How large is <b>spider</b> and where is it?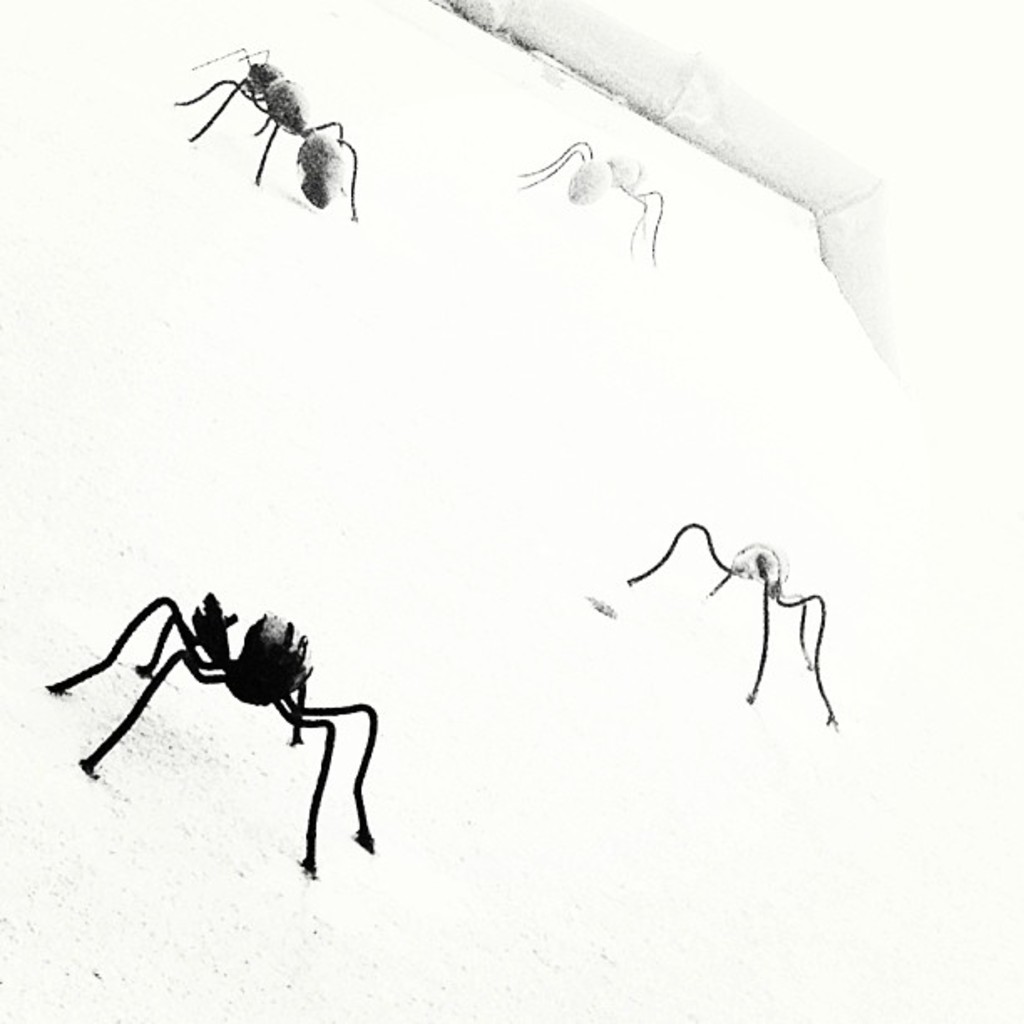
Bounding box: x1=519, y1=139, x2=664, y2=266.
